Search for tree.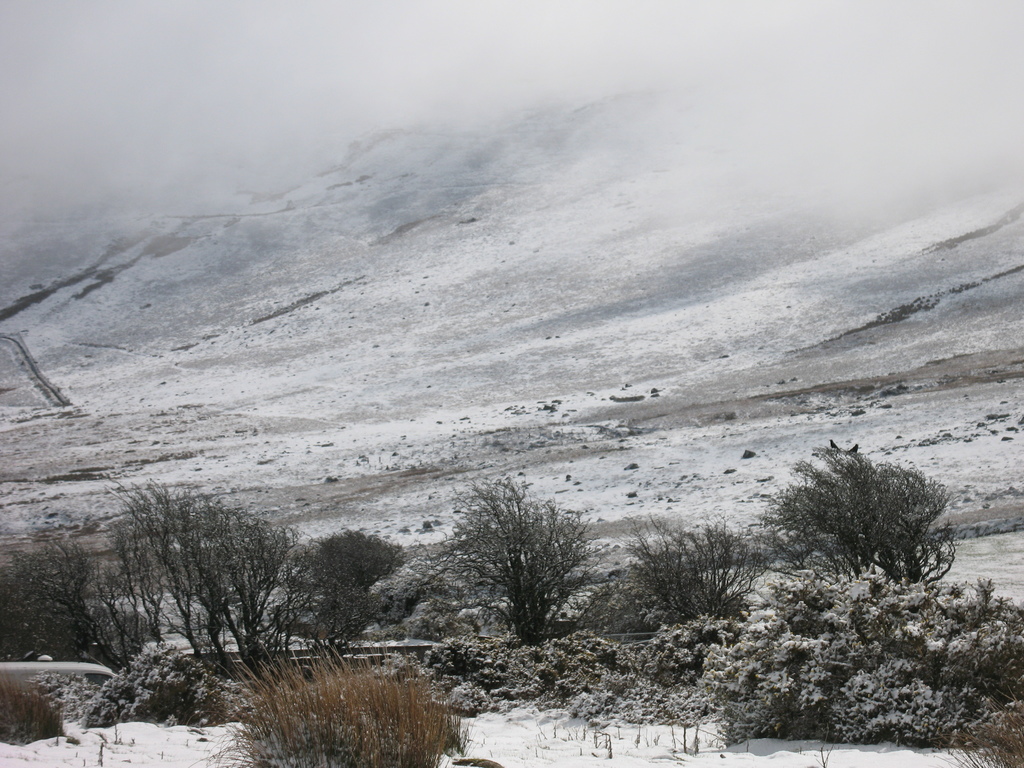
Found at <box>612,515,768,632</box>.
